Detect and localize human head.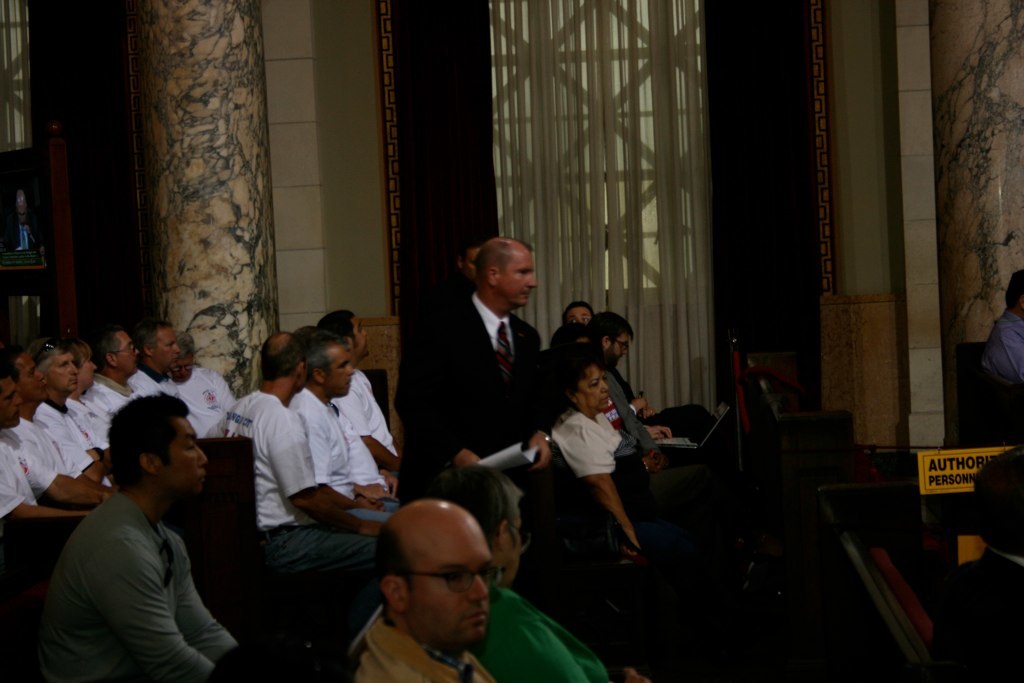
Localized at x1=89, y1=325, x2=139, y2=378.
